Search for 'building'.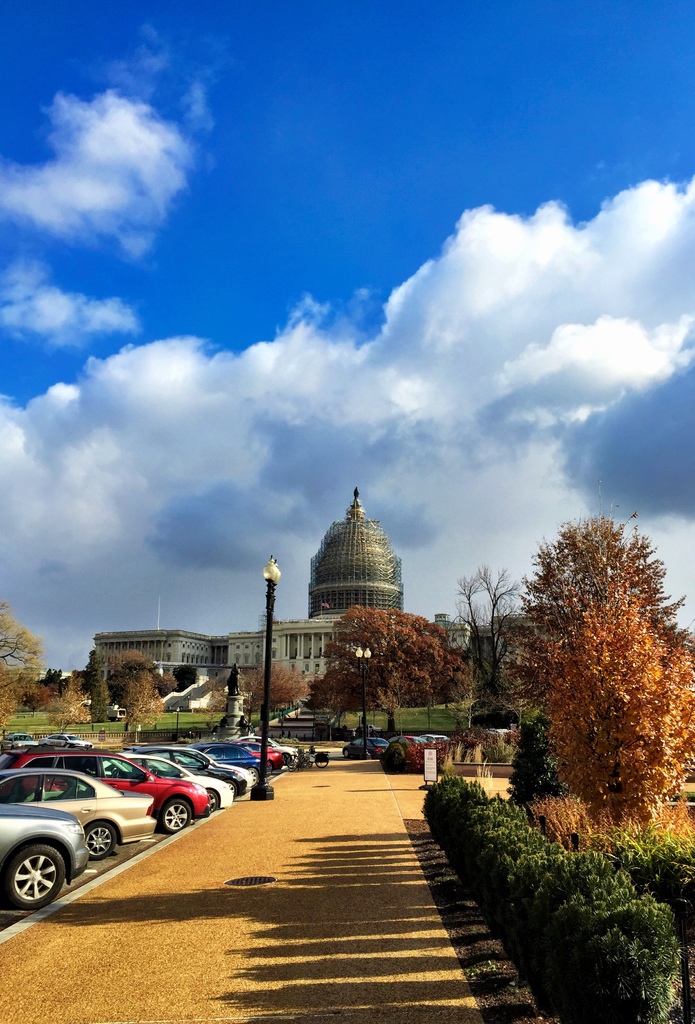
Found at <region>92, 488, 540, 708</region>.
